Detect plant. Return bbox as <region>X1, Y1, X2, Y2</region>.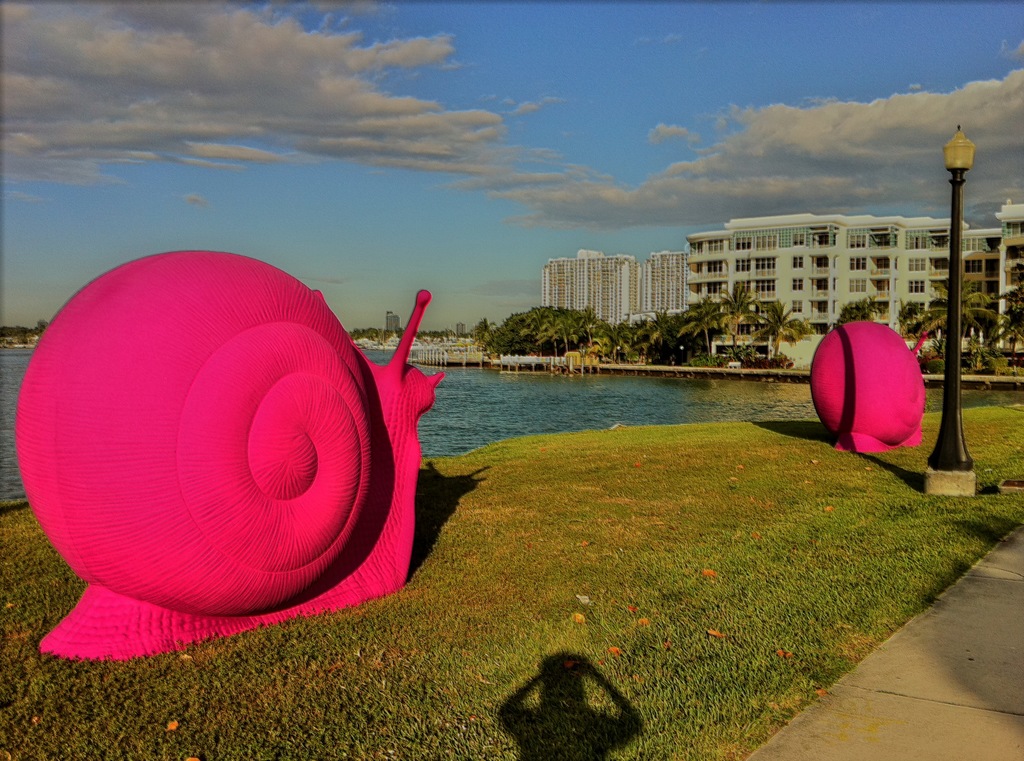
<region>753, 618, 804, 684</region>.
